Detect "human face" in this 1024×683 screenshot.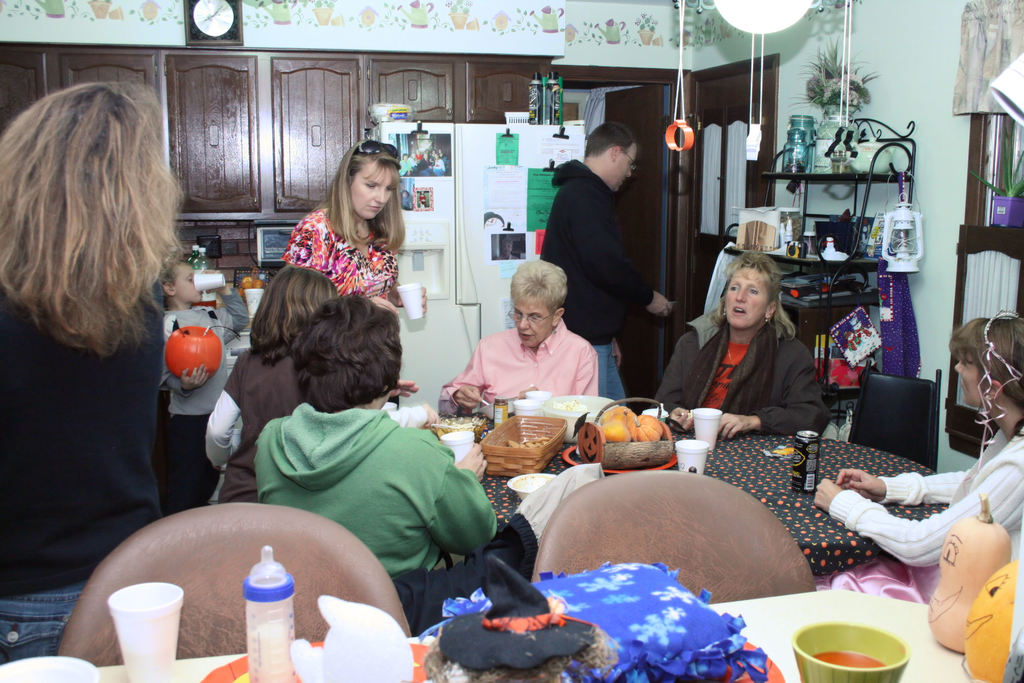
Detection: x1=181 y1=265 x2=203 y2=300.
